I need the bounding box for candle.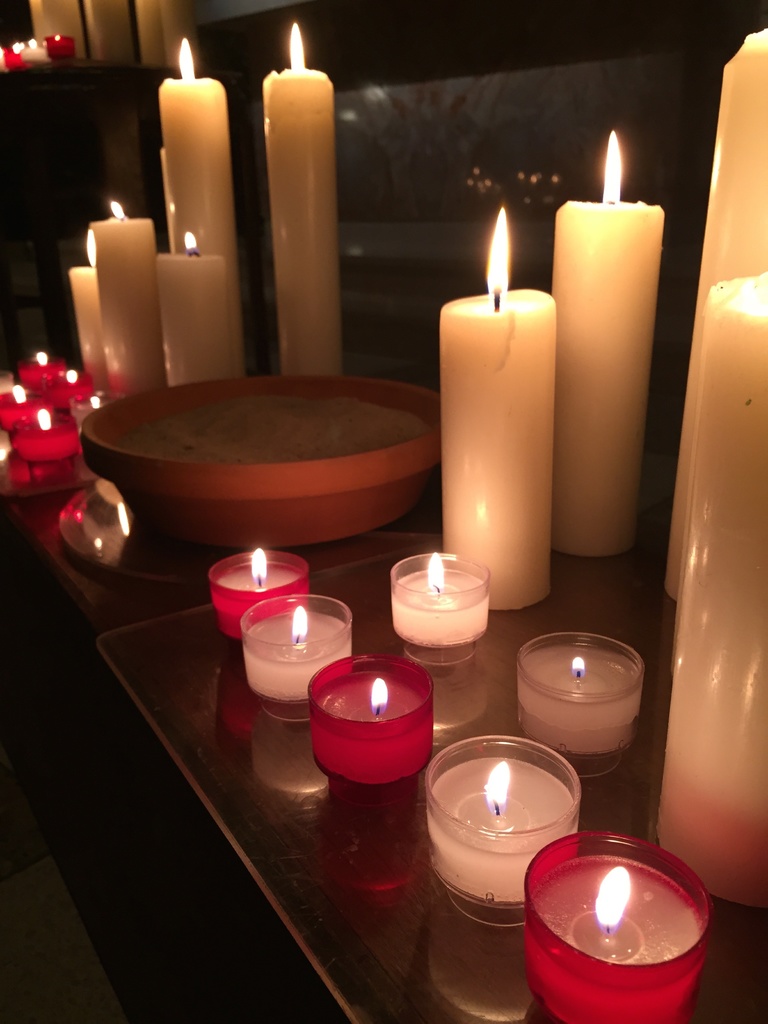
Here it is: left=239, top=593, right=353, bottom=703.
